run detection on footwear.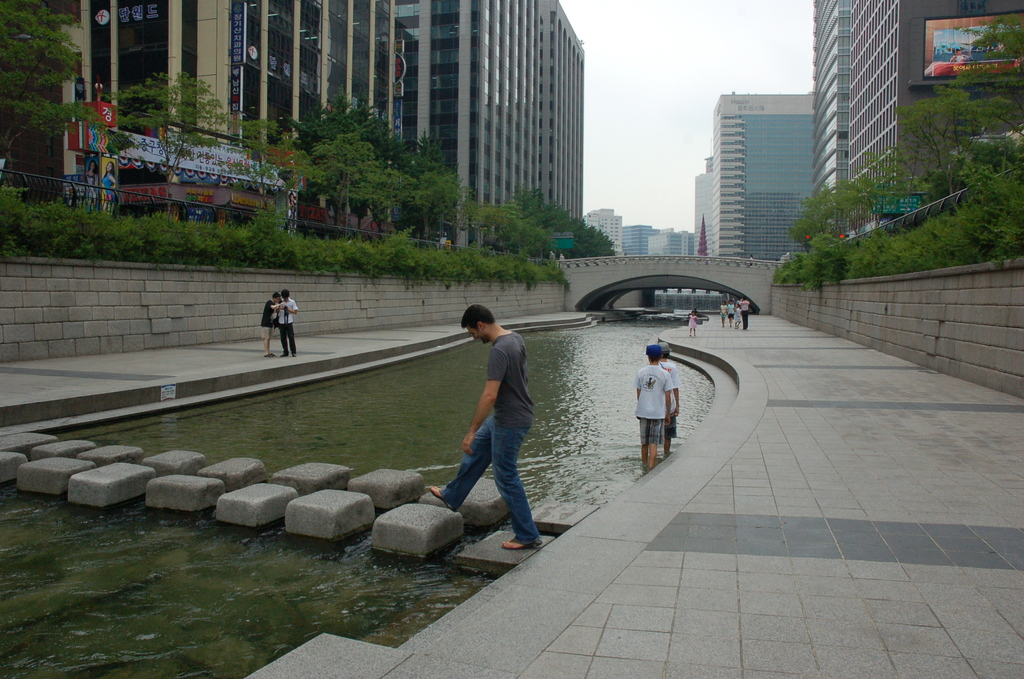
Result: [502, 537, 540, 550].
